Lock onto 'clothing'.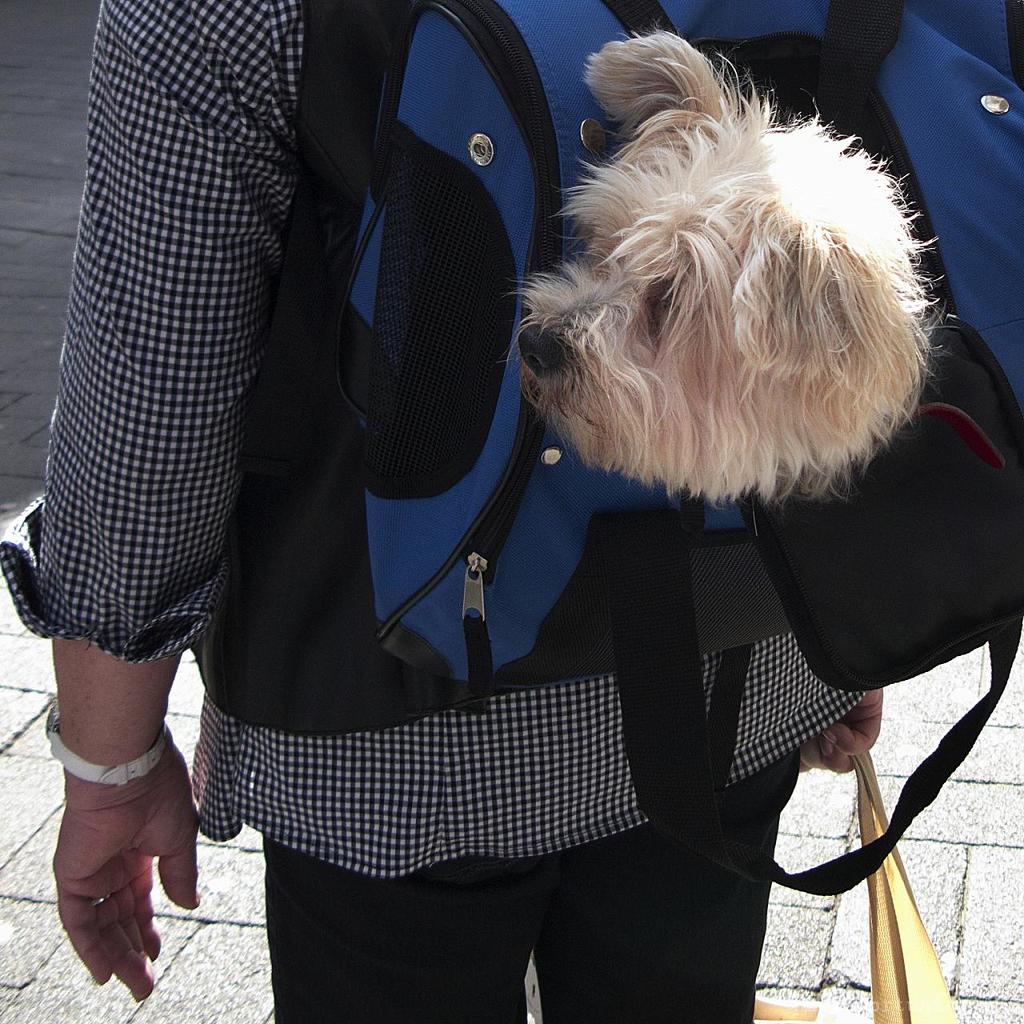
Locked: (66, 70, 936, 981).
